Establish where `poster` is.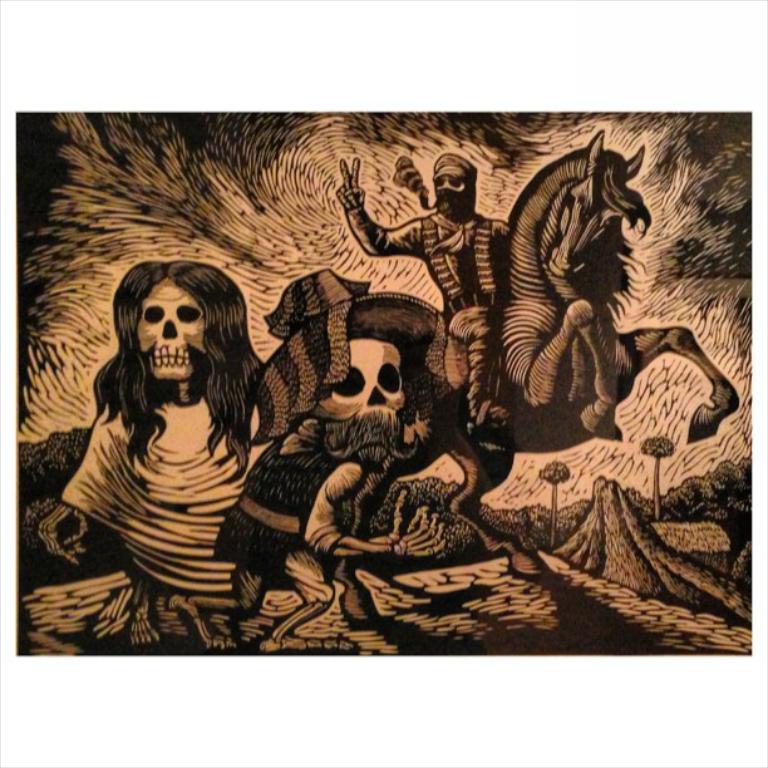
Established at bbox(13, 110, 750, 666).
